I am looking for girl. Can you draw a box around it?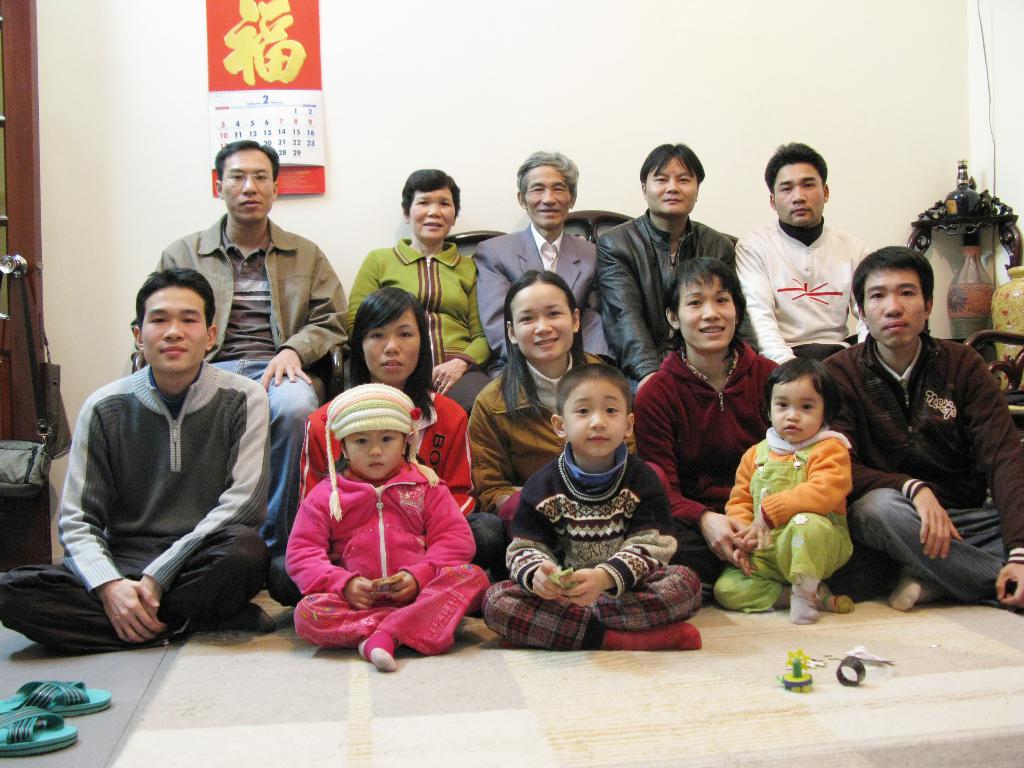
Sure, the bounding box is bbox=[278, 383, 492, 674].
